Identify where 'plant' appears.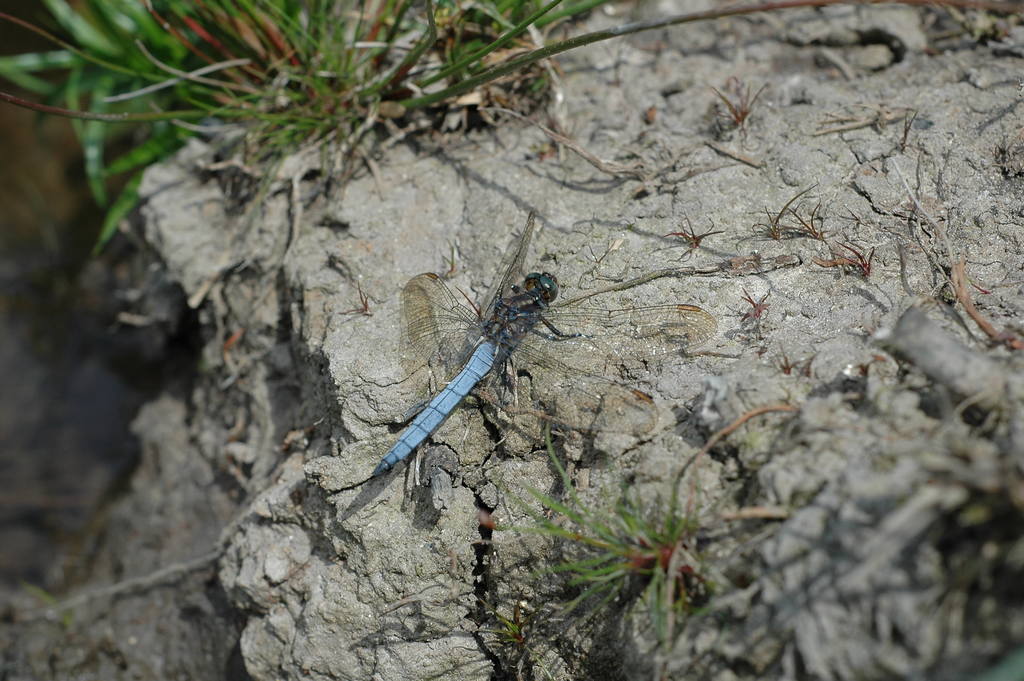
Appears at <region>788, 206, 832, 241</region>.
